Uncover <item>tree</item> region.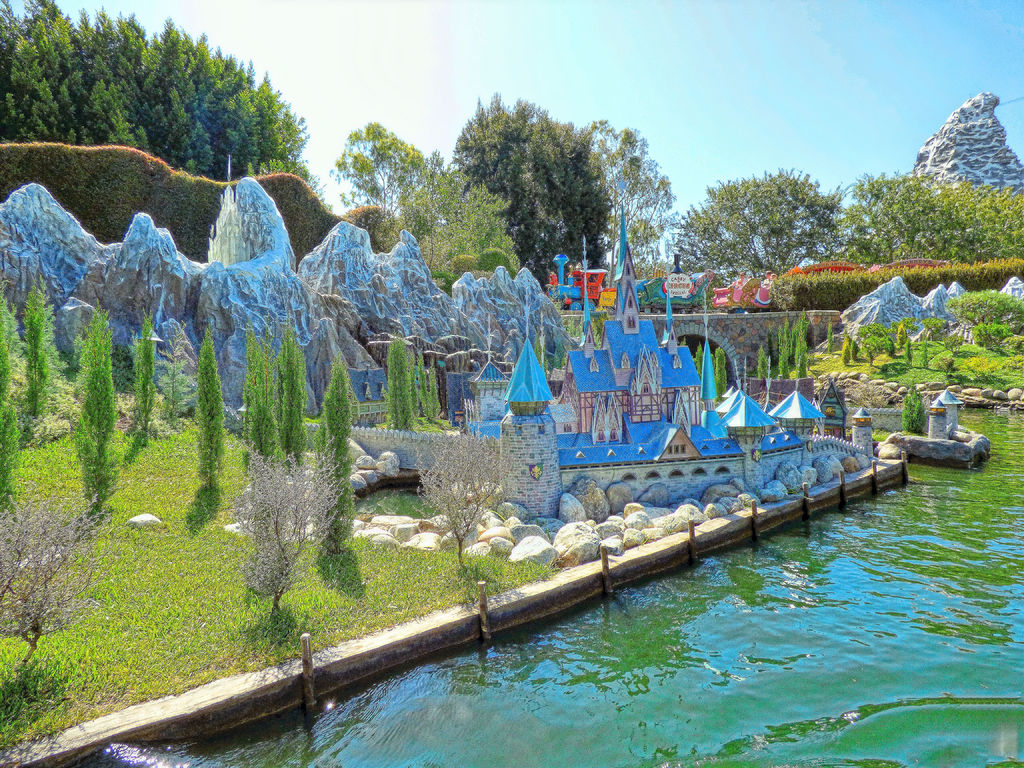
Uncovered: locate(403, 154, 527, 294).
